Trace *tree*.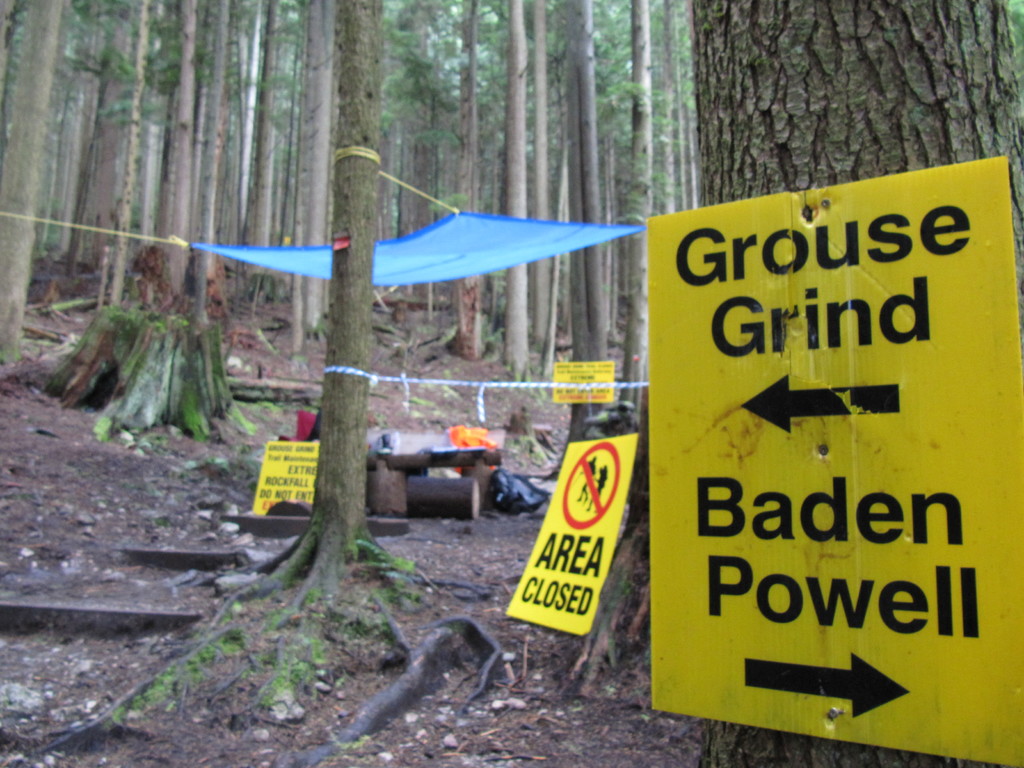
Traced to <region>474, 0, 504, 268</region>.
